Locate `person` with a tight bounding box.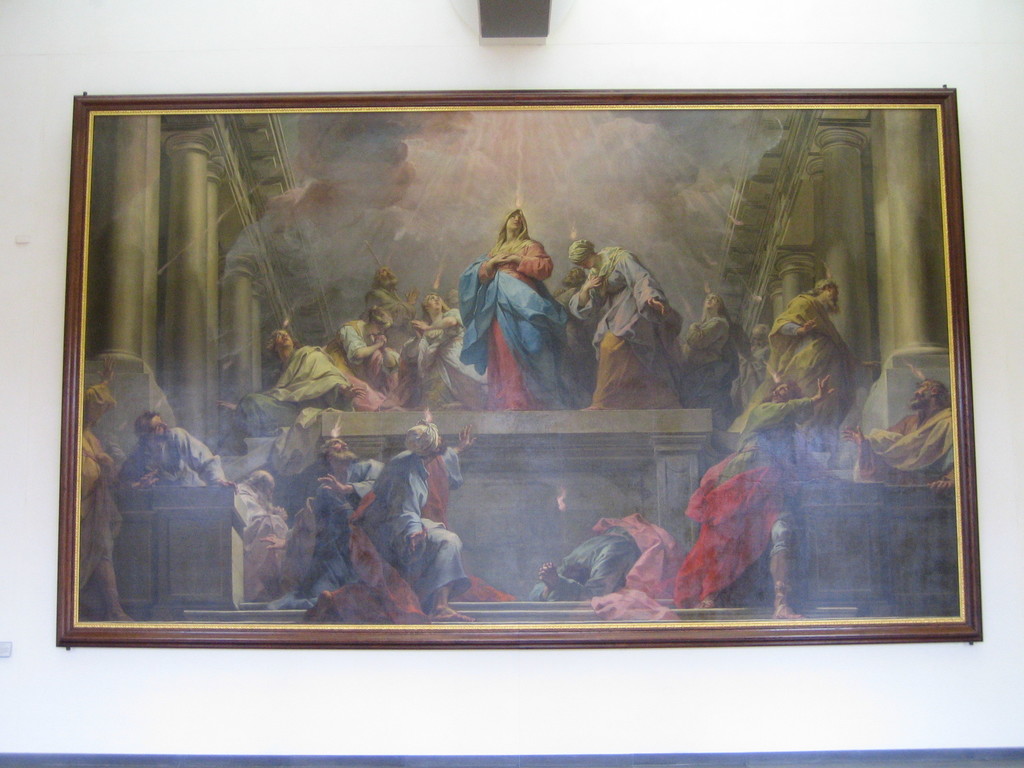
209:325:362:435.
